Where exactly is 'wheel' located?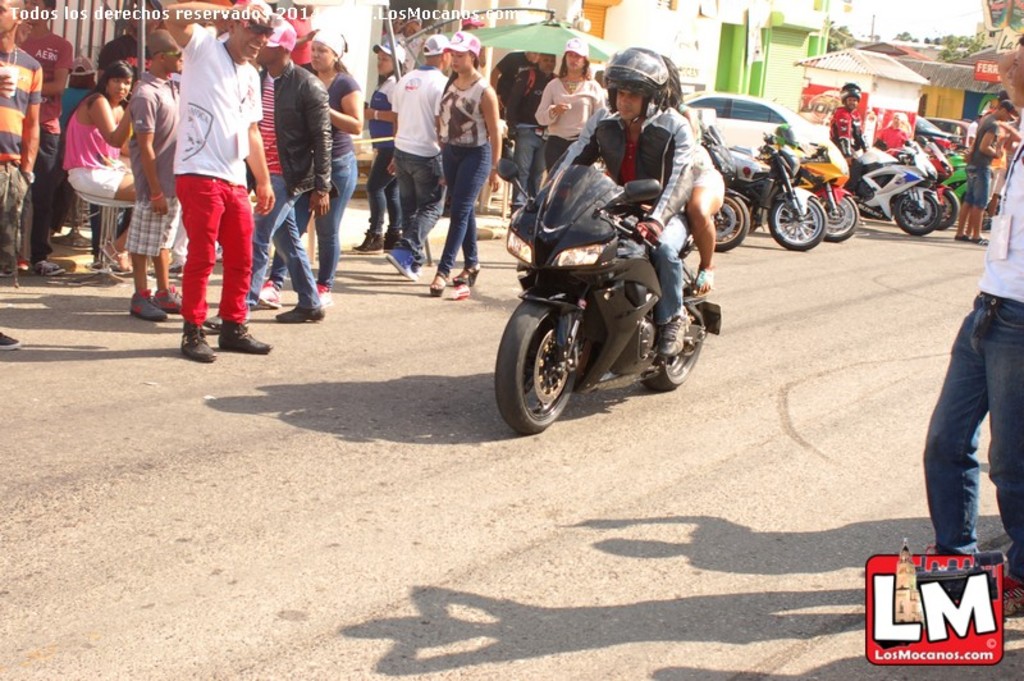
Its bounding box is {"x1": 639, "y1": 292, "x2": 718, "y2": 389}.
